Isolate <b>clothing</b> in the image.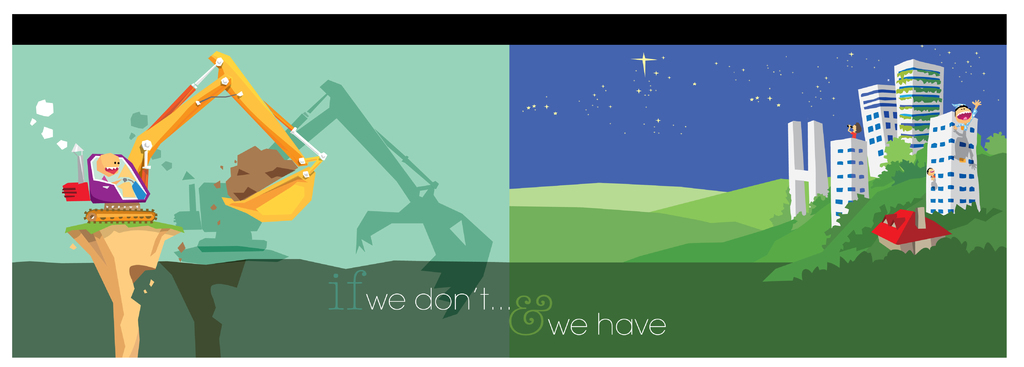
Isolated region: rect(852, 131, 857, 138).
